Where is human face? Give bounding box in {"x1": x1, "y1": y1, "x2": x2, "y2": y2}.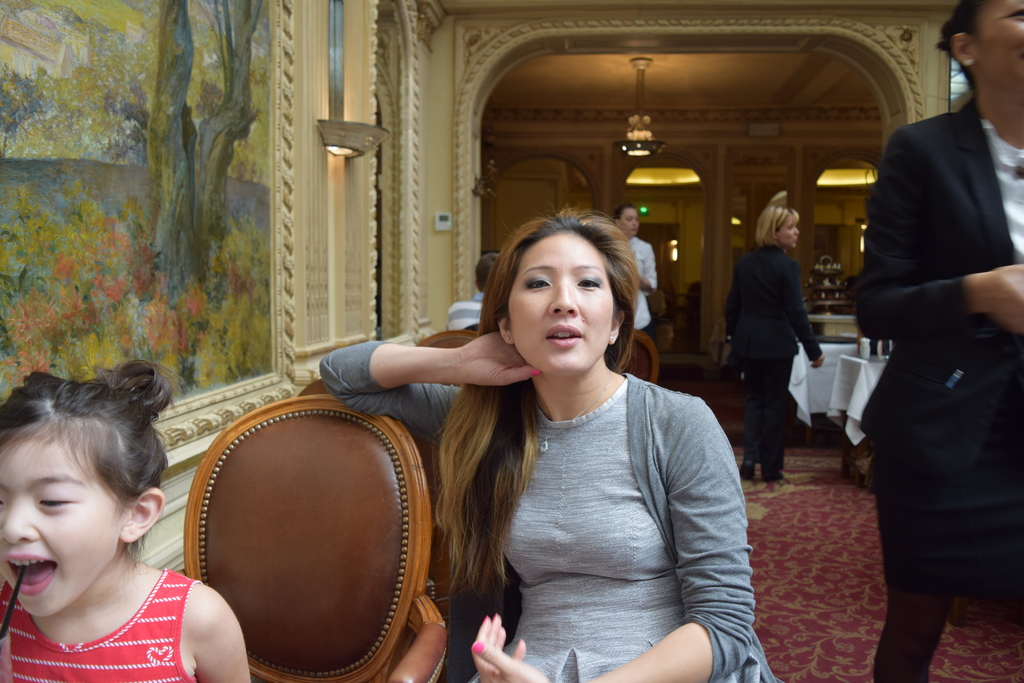
{"x1": 506, "y1": 236, "x2": 616, "y2": 370}.
